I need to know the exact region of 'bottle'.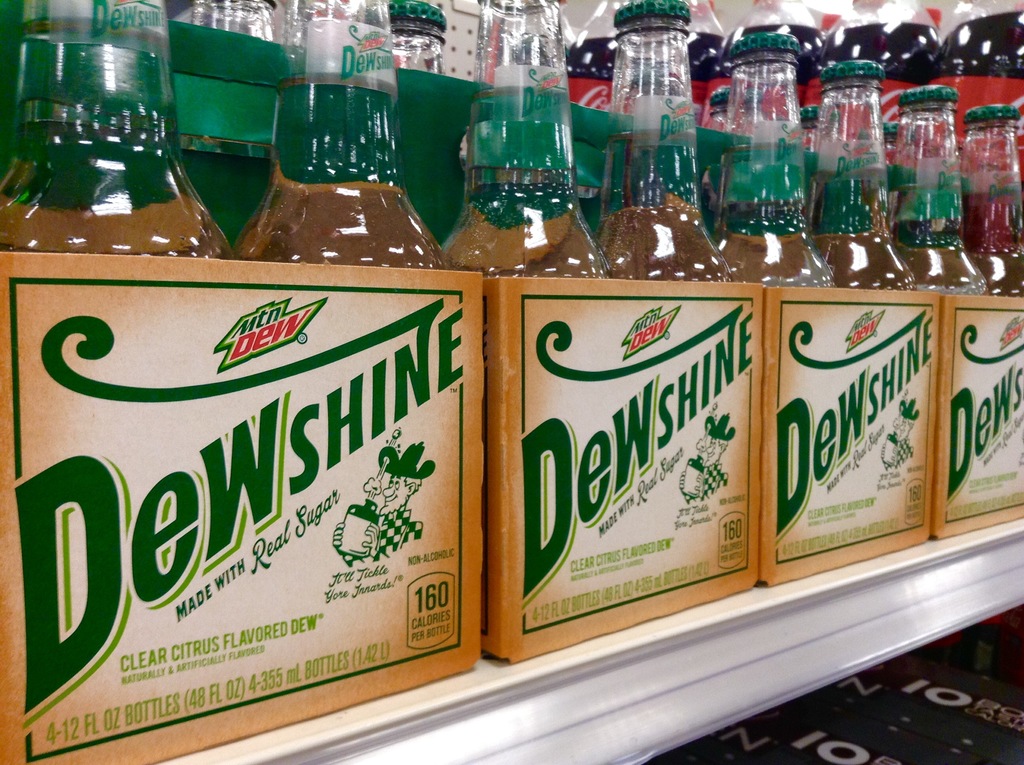
Region: [x1=440, y1=0, x2=613, y2=280].
